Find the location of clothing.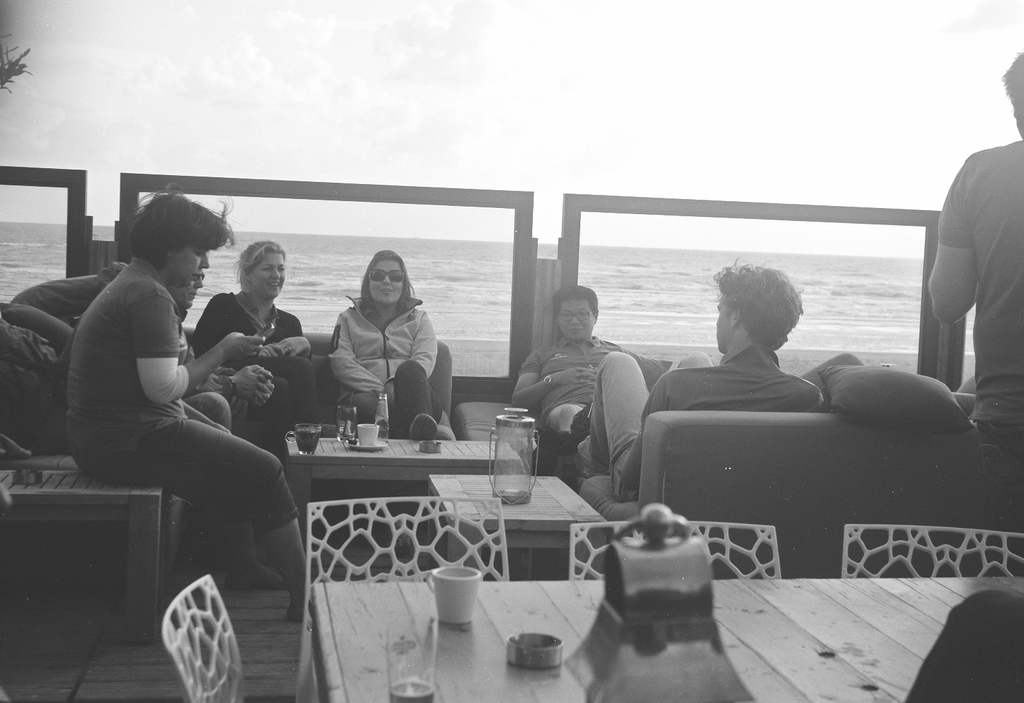
Location: select_region(328, 292, 440, 437).
